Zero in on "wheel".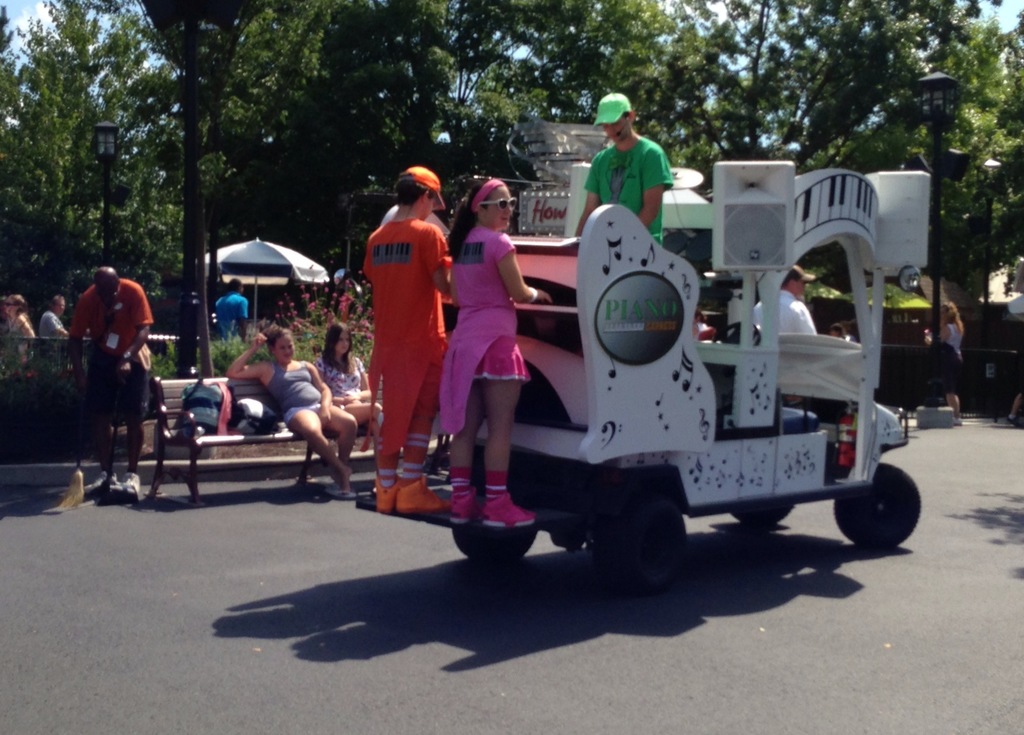
Zeroed in: bbox=[829, 464, 924, 552].
